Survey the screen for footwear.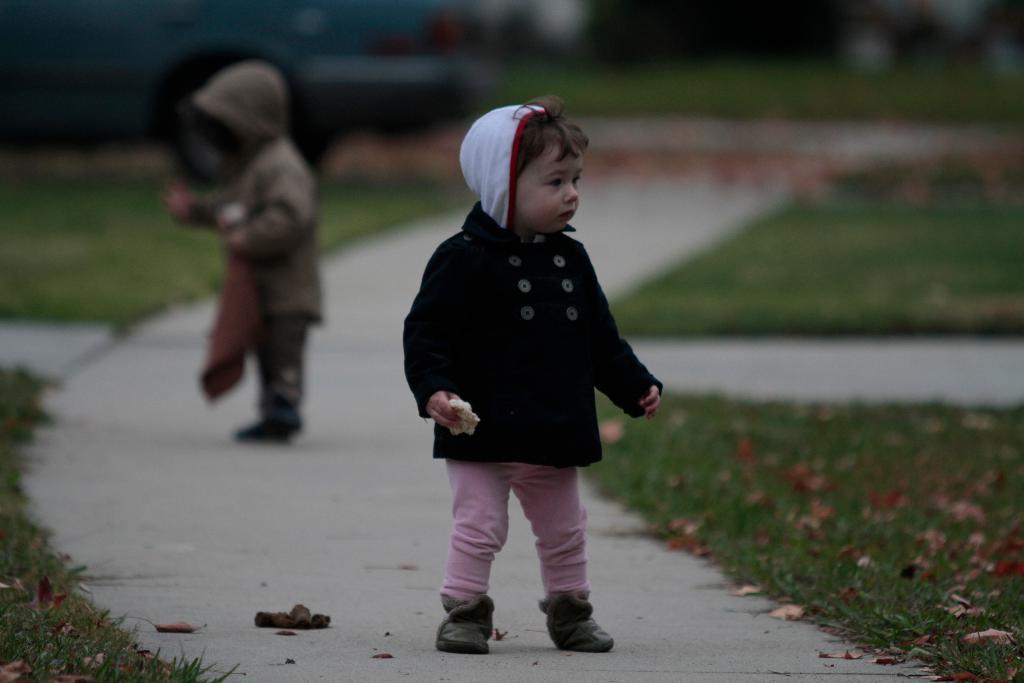
Survey found: select_region(535, 589, 614, 661).
